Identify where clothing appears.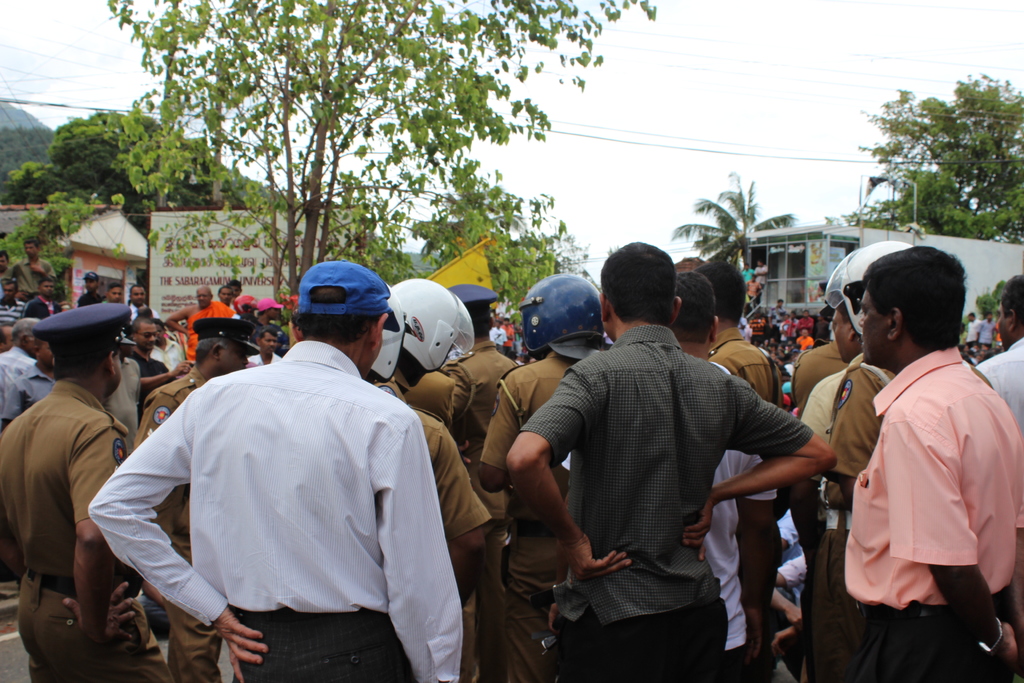
Appears at left=520, top=322, right=801, bottom=682.
